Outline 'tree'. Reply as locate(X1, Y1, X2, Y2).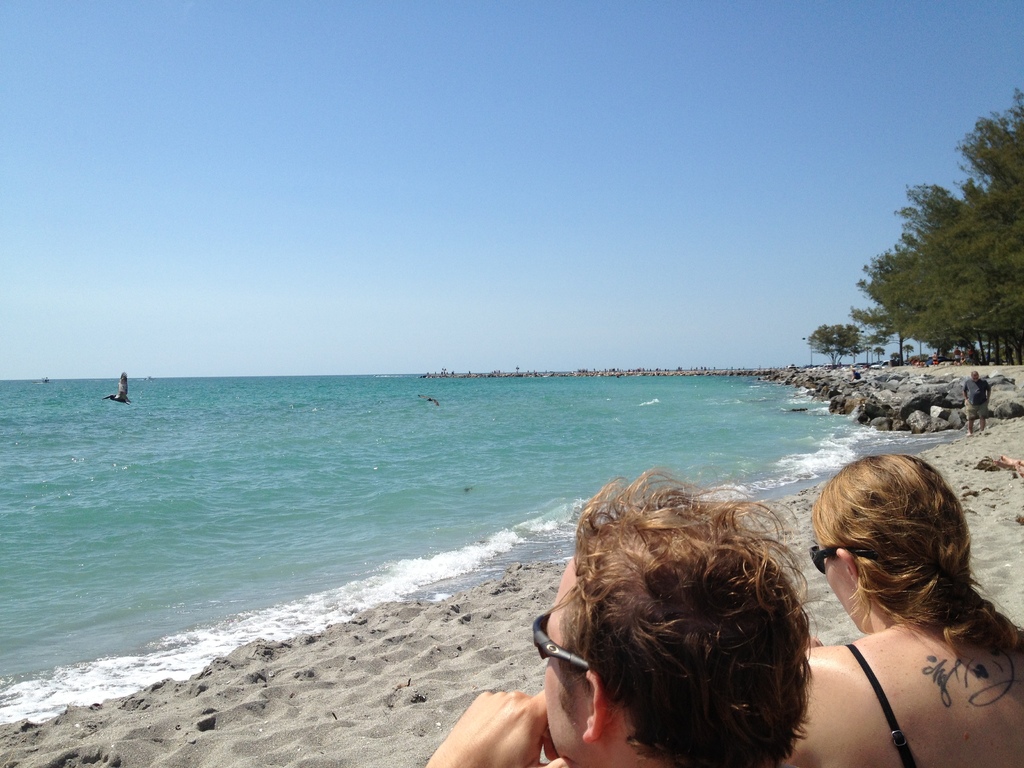
locate(852, 300, 916, 375).
